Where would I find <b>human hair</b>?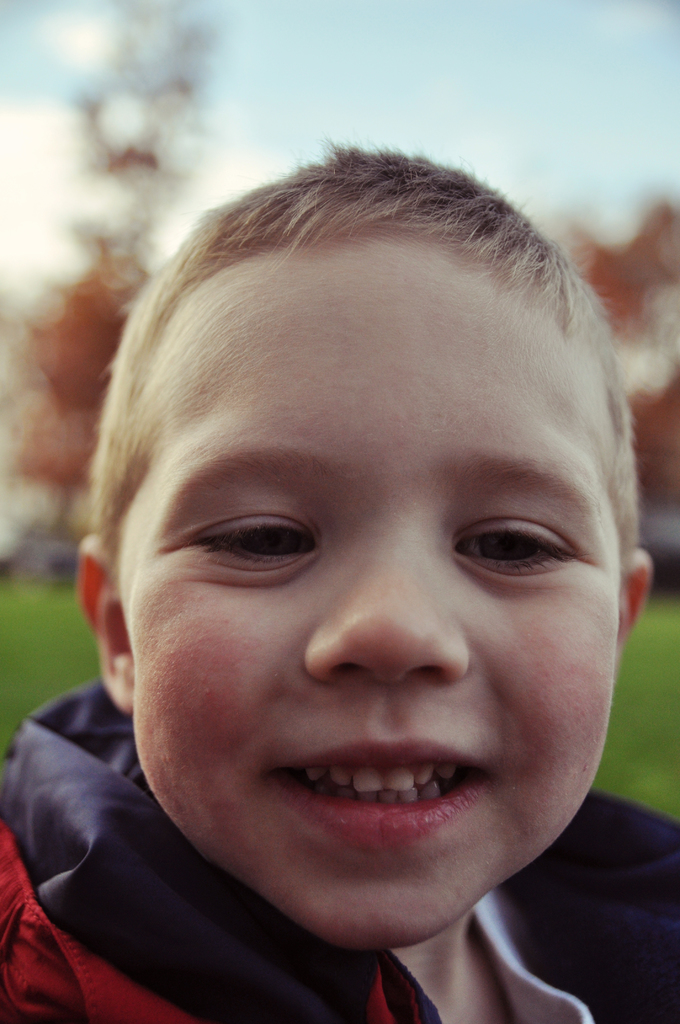
At [left=125, top=159, right=627, bottom=575].
